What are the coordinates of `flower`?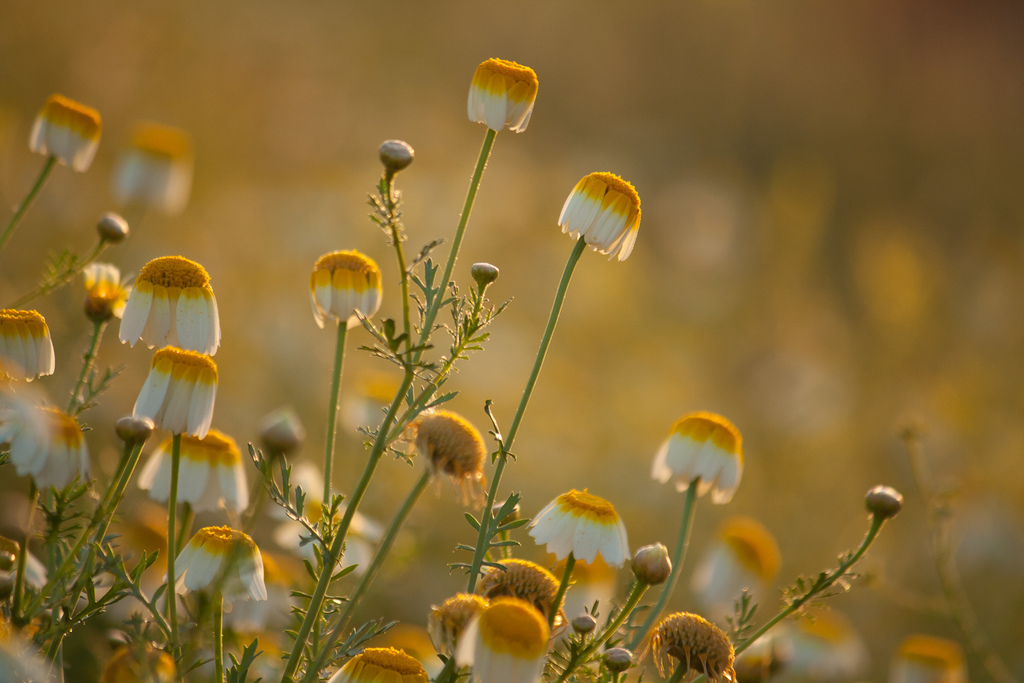
select_region(32, 97, 102, 174).
